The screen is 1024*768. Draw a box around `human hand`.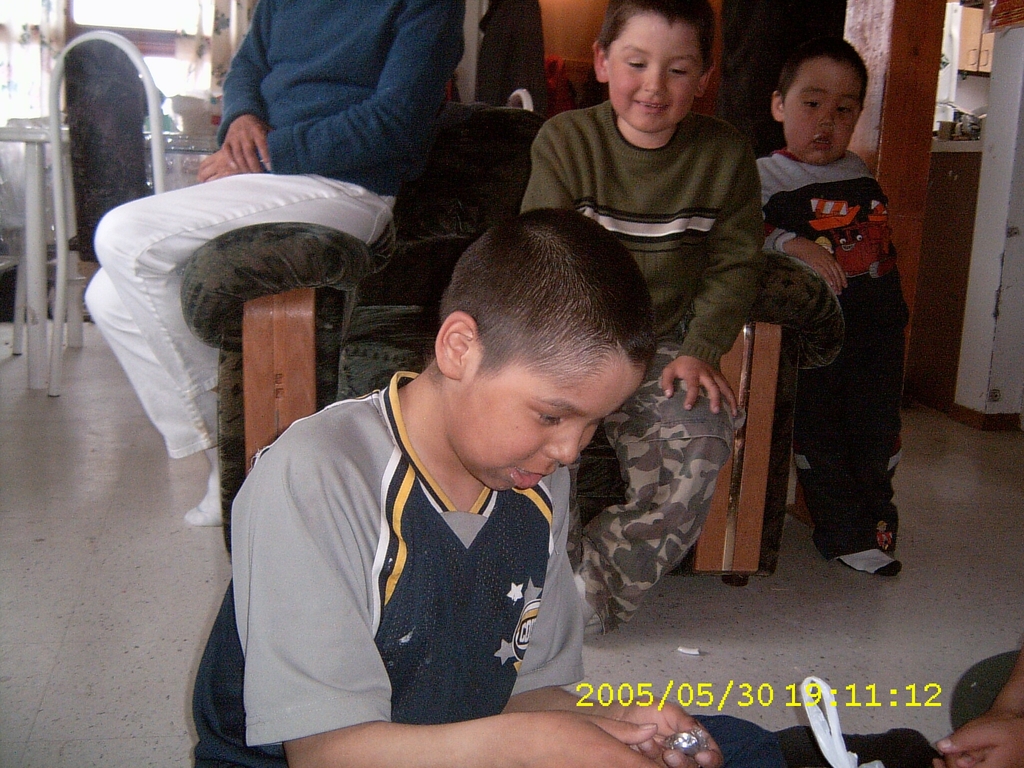
<bbox>195, 148, 239, 186</bbox>.
